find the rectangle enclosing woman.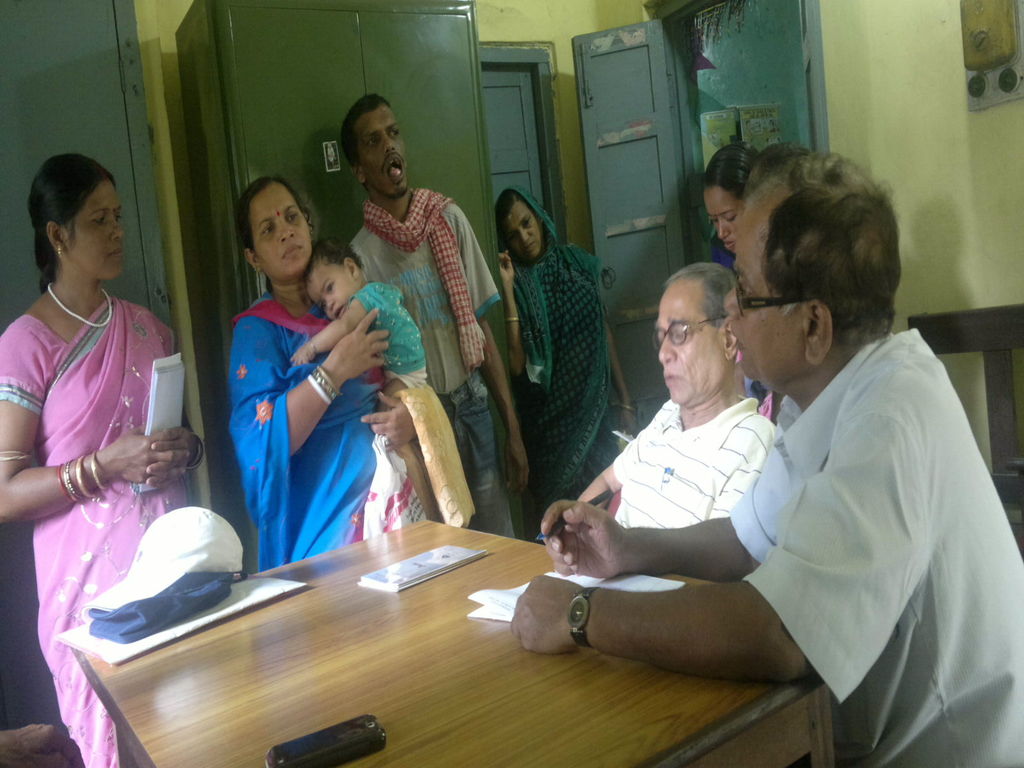
bbox(500, 185, 634, 547).
